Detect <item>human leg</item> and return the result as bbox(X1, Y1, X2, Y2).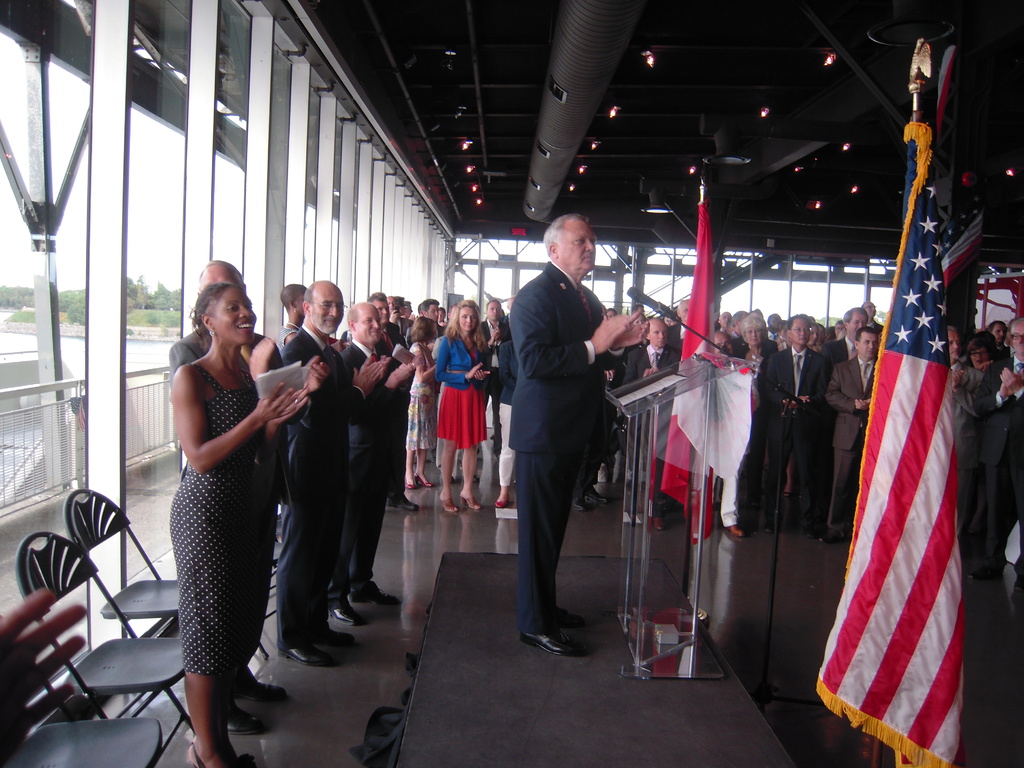
bbox(279, 498, 331, 663).
